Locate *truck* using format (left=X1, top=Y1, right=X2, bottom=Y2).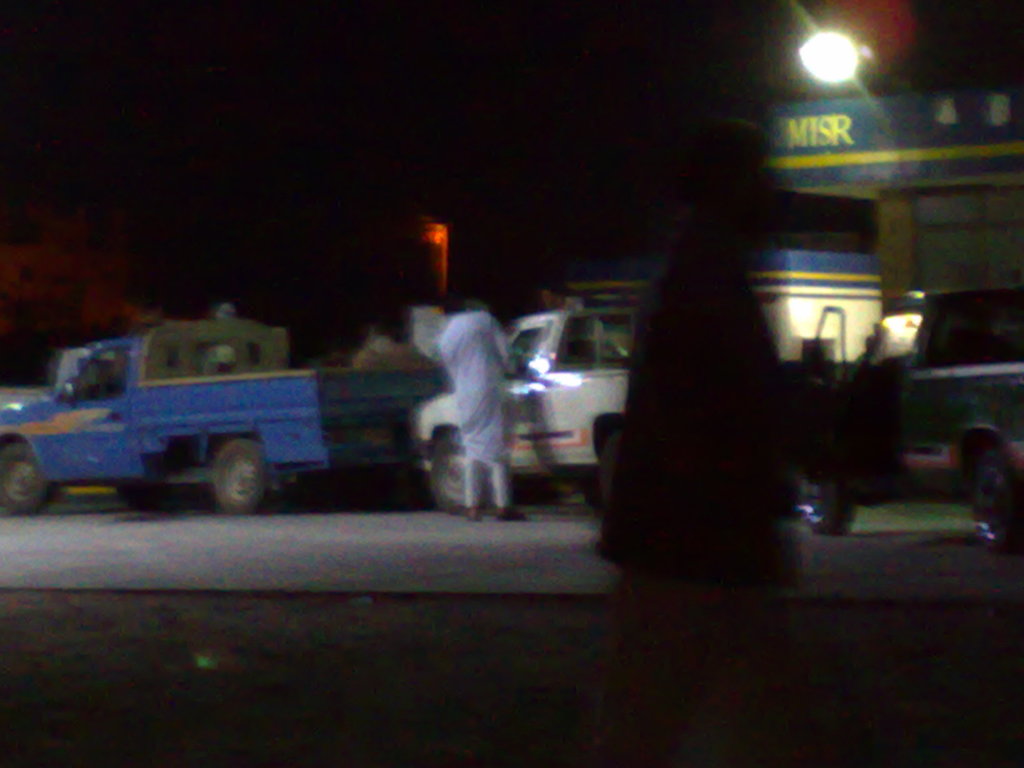
(left=776, top=286, right=1023, bottom=543).
